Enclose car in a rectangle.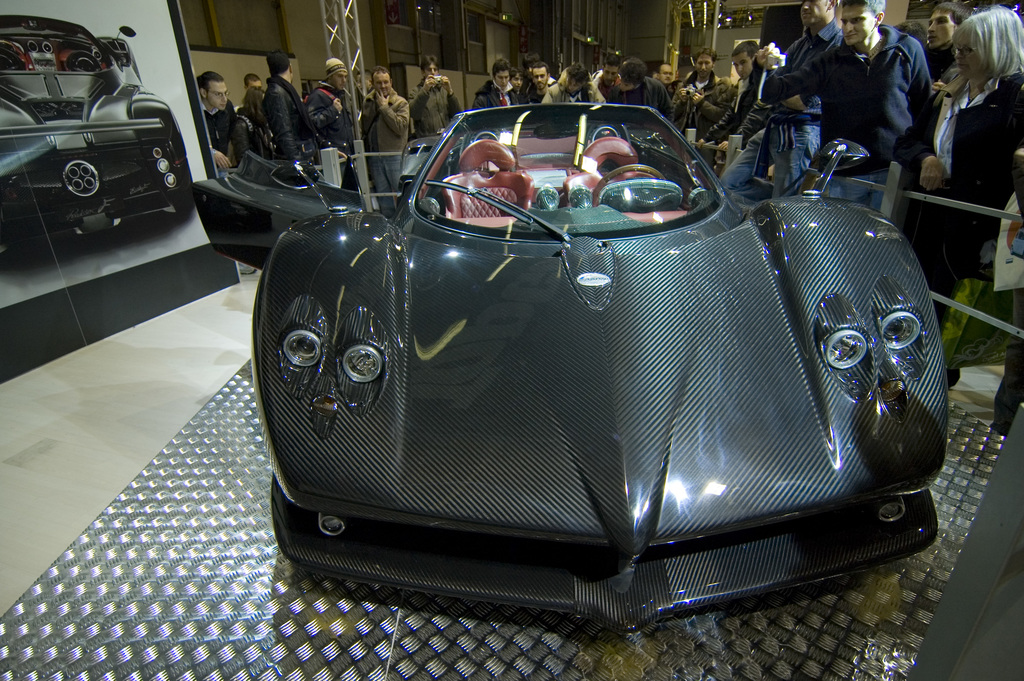
[0, 13, 191, 254].
